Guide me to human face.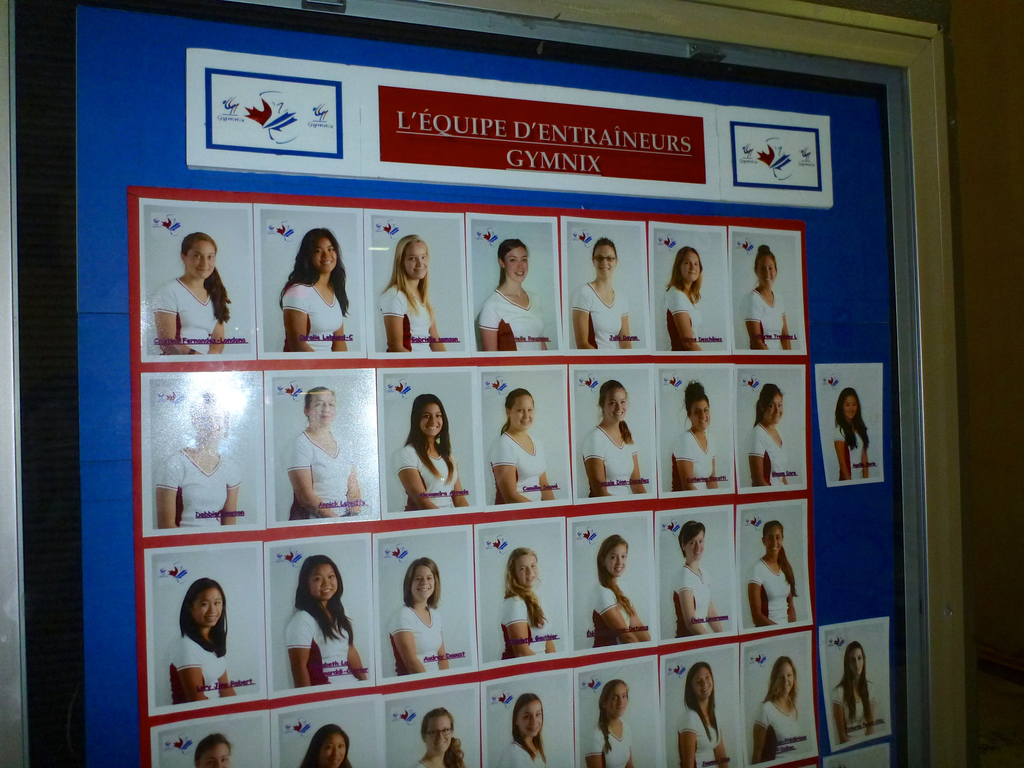
Guidance: <box>321,735,346,767</box>.
